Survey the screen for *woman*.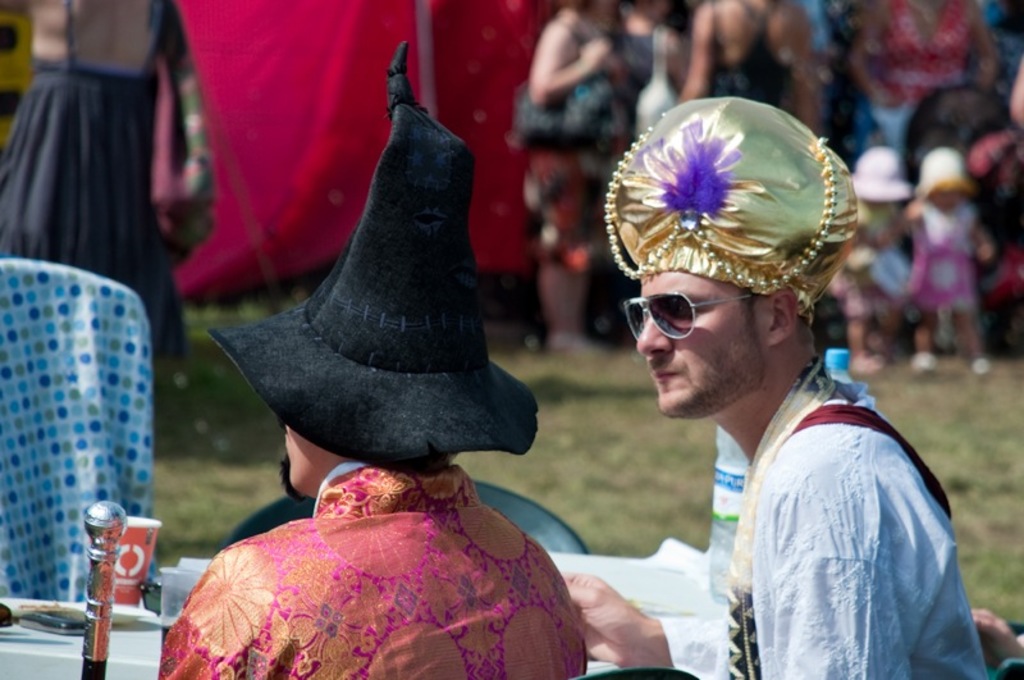
Survey found: crop(520, 0, 625, 356).
